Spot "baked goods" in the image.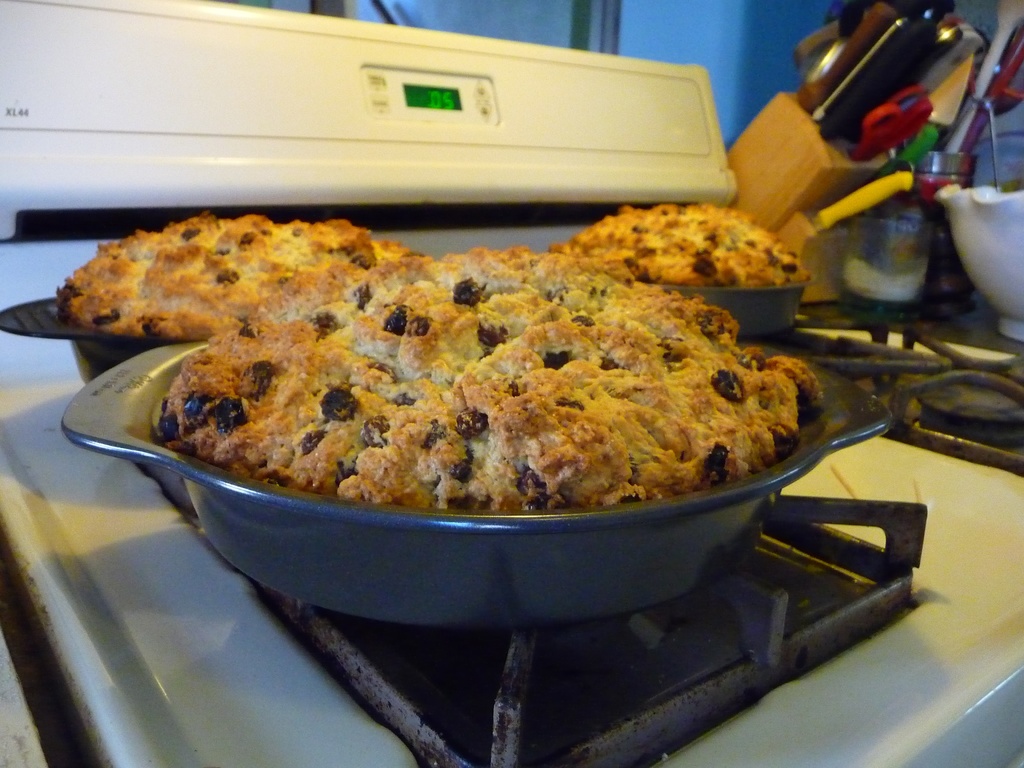
"baked goods" found at 571 201 803 294.
